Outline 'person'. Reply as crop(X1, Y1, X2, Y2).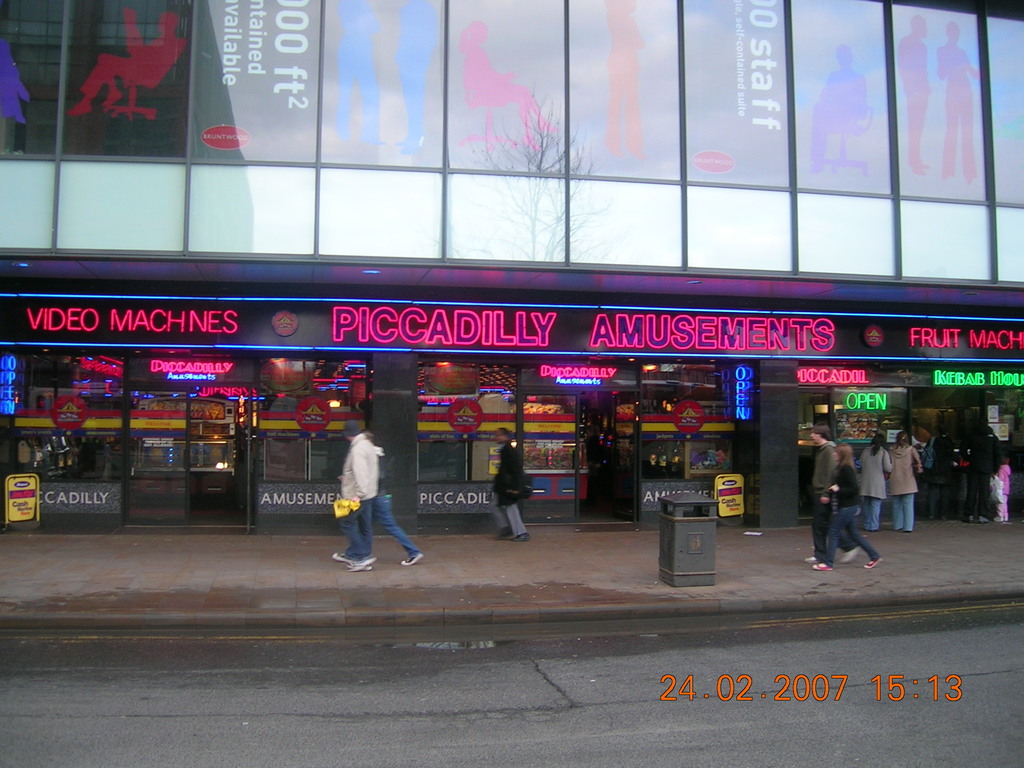
crop(854, 435, 893, 535).
